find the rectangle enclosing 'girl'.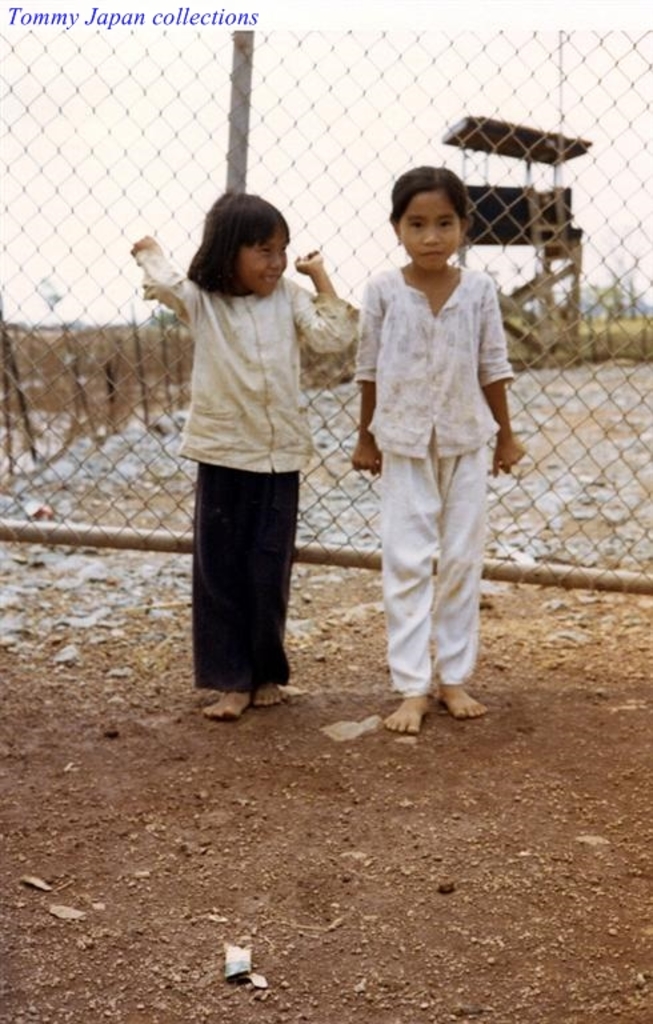
128, 205, 350, 721.
